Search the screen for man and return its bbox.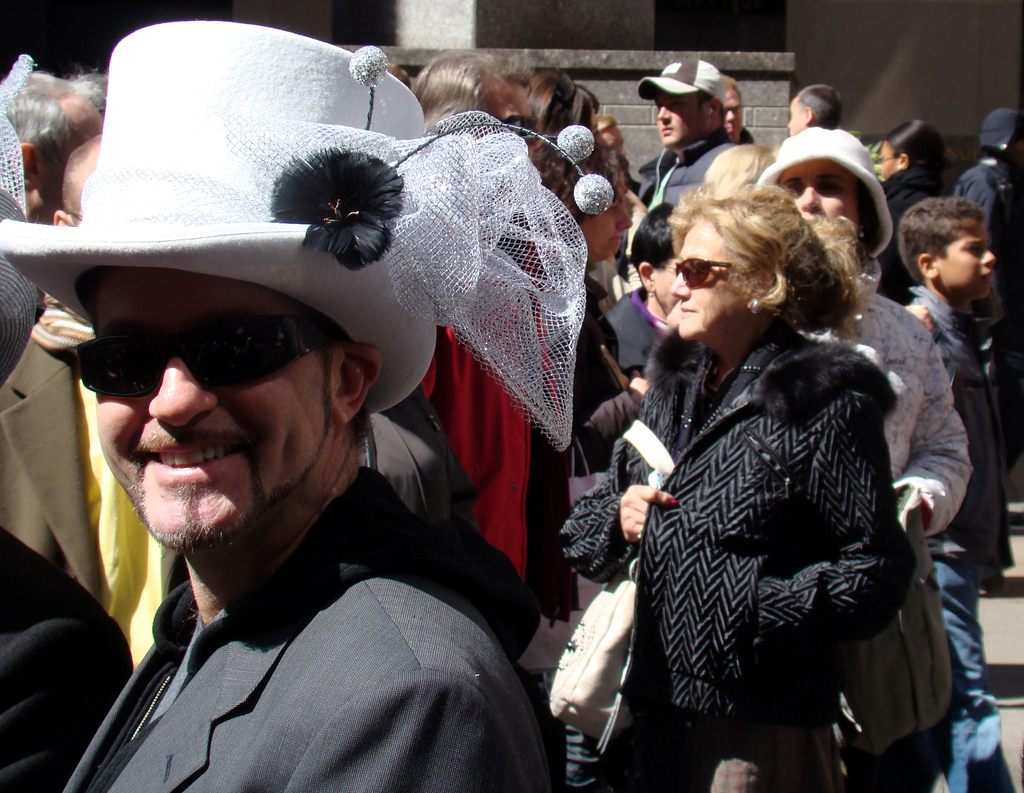
Found: [left=54, top=136, right=101, bottom=234].
